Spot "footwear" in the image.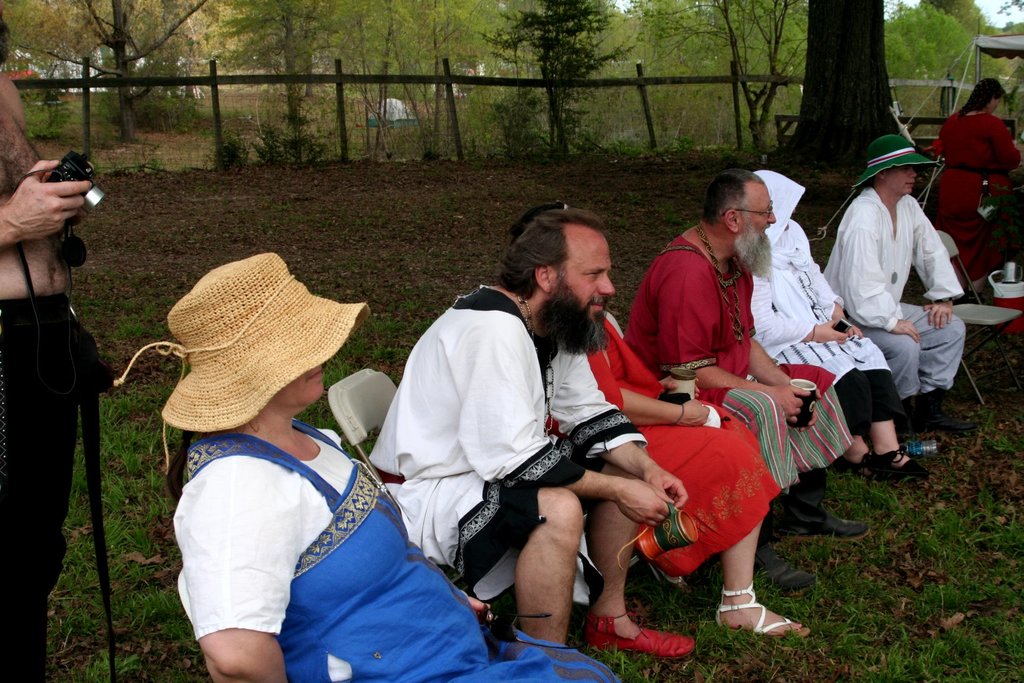
"footwear" found at 871:446:931:480.
